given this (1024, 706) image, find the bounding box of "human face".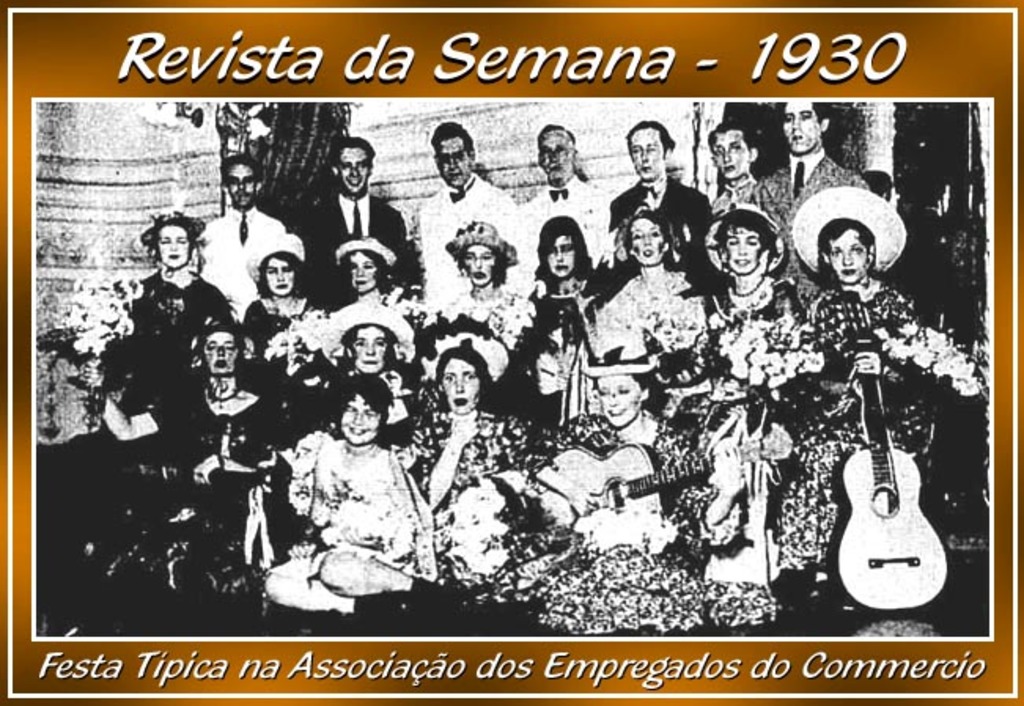
region(628, 121, 665, 186).
